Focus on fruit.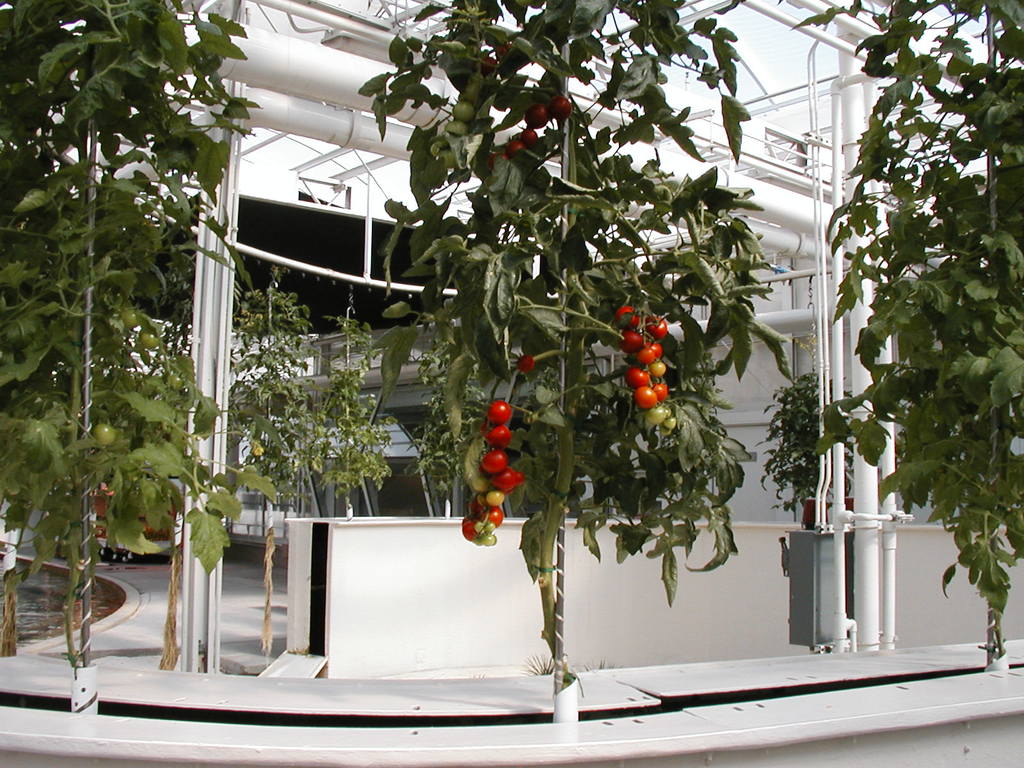
Focused at <bbox>138, 329, 156, 351</bbox>.
